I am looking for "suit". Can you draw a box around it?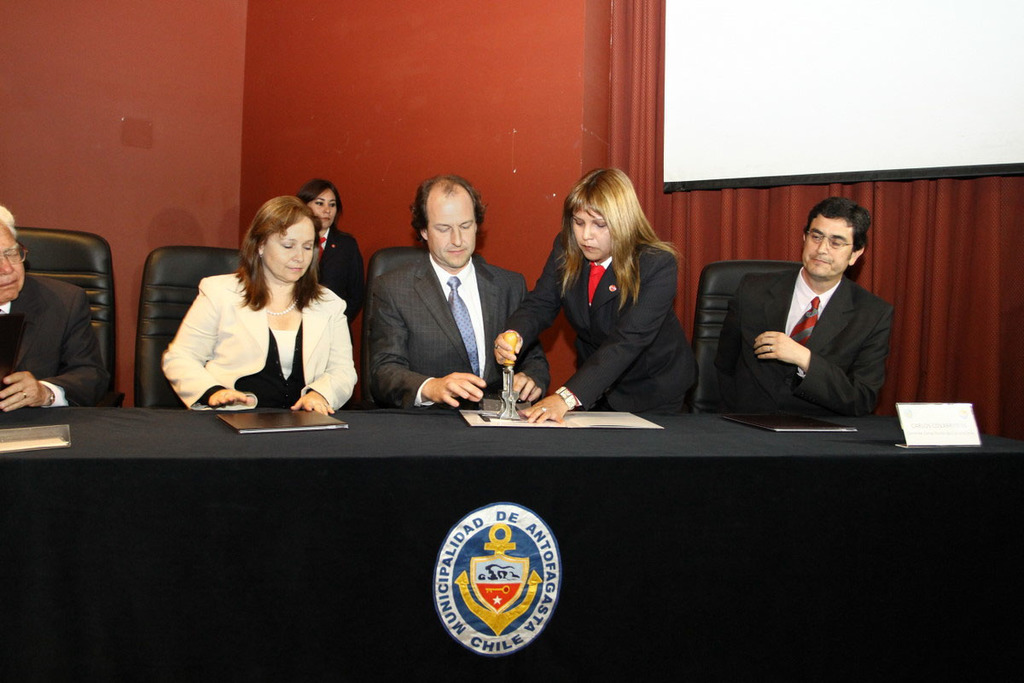
Sure, the bounding box is detection(506, 229, 695, 417).
